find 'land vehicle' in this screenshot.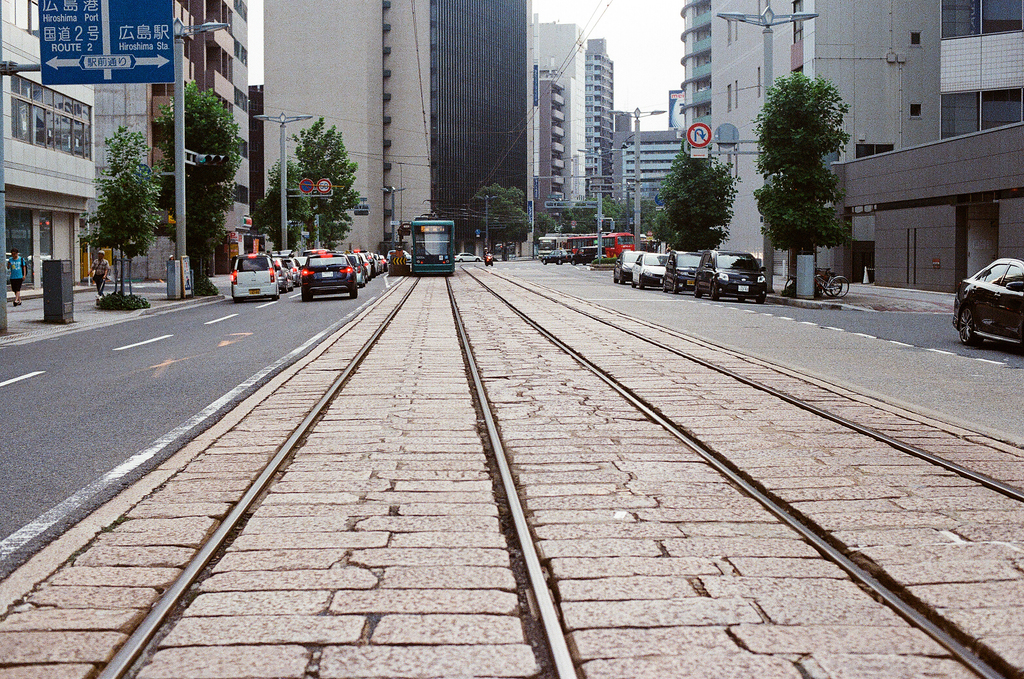
The bounding box for 'land vehicle' is x1=536 y1=229 x2=578 y2=258.
